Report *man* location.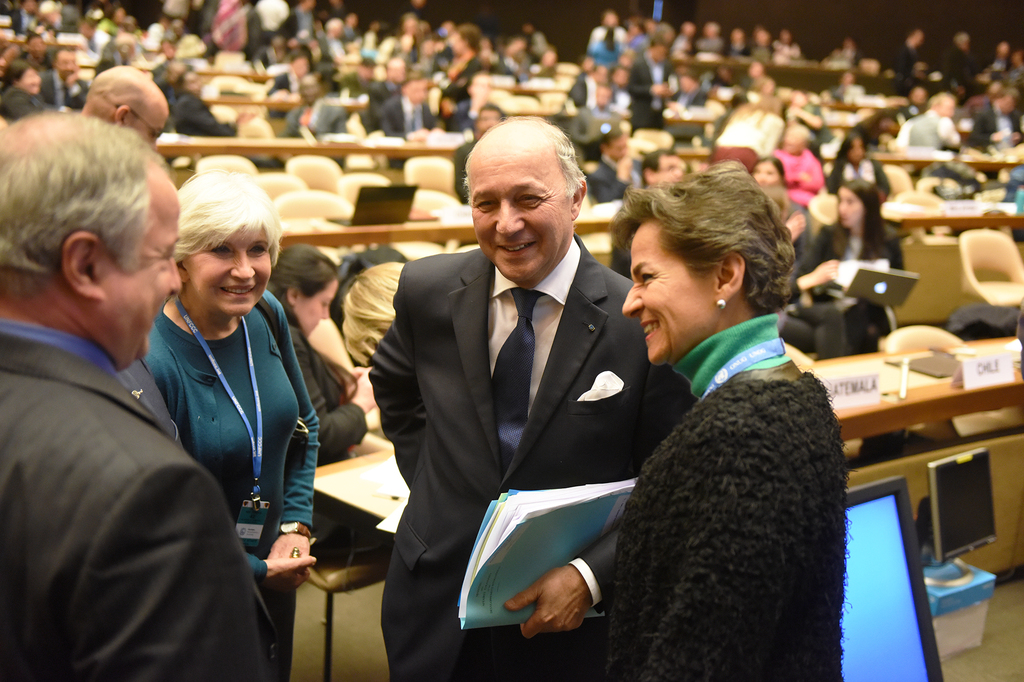
Report: bbox=[173, 70, 231, 135].
